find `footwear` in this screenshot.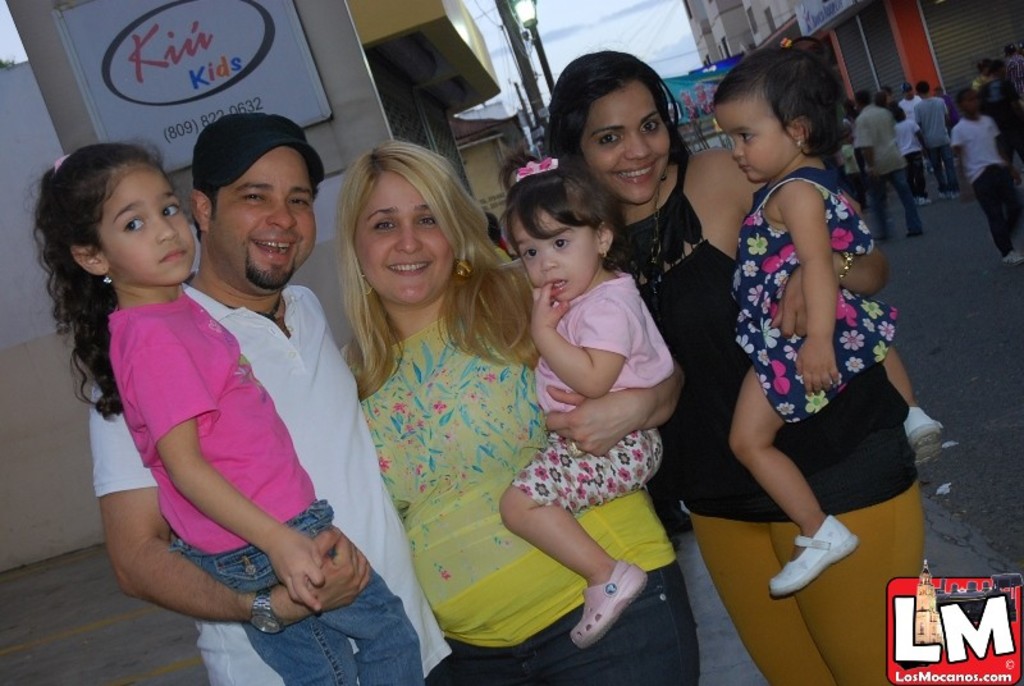
The bounding box for `footwear` is [left=786, top=525, right=864, bottom=610].
